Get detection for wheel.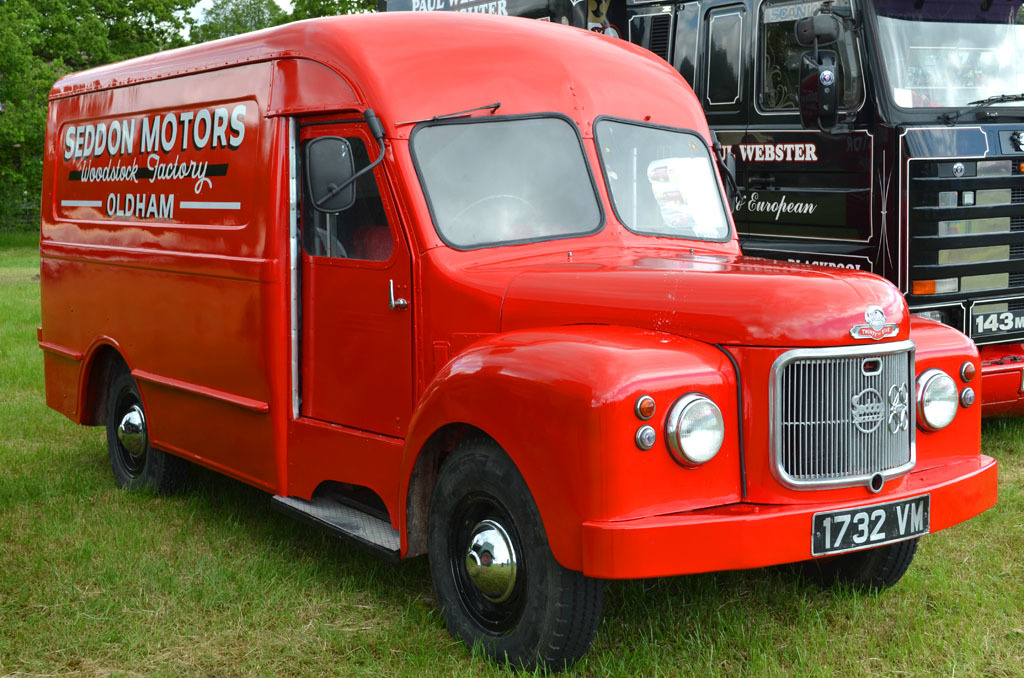
Detection: (420, 441, 602, 677).
